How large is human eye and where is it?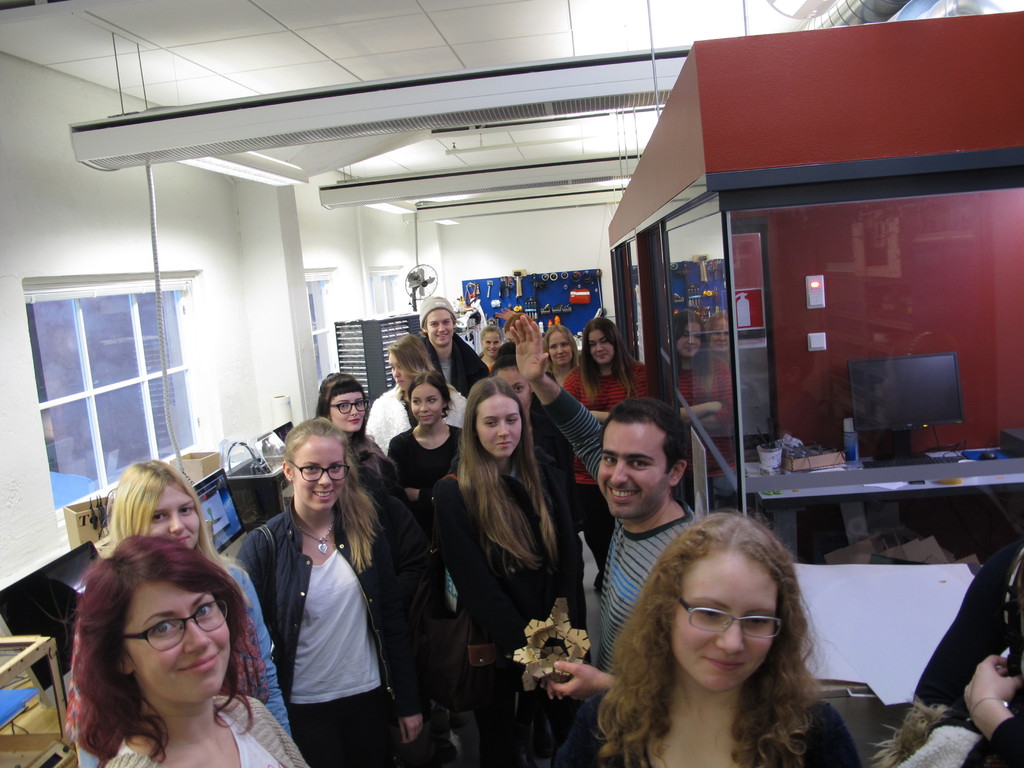
Bounding box: (515,383,525,392).
